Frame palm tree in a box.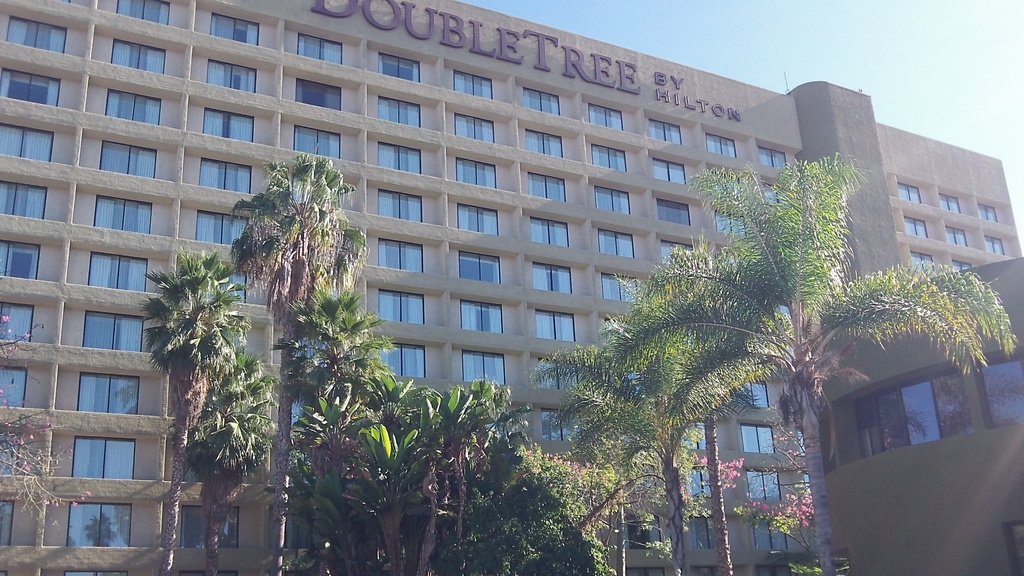
[291, 294, 363, 566].
